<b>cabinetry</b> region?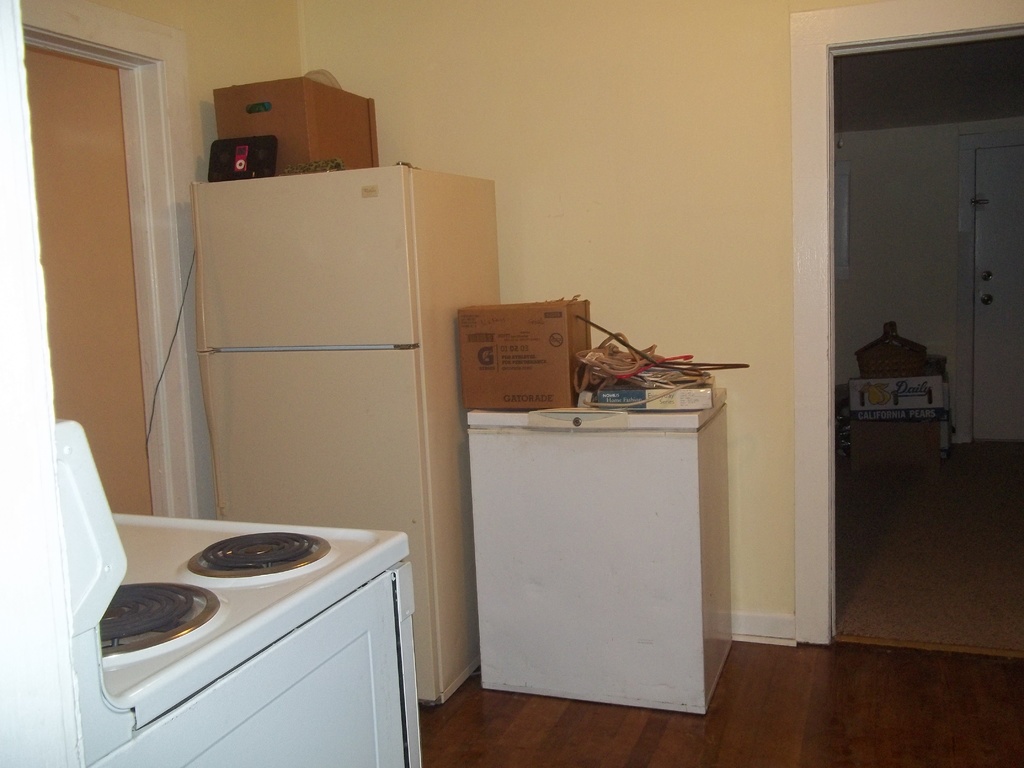
pyautogui.locateOnScreen(189, 163, 499, 695)
